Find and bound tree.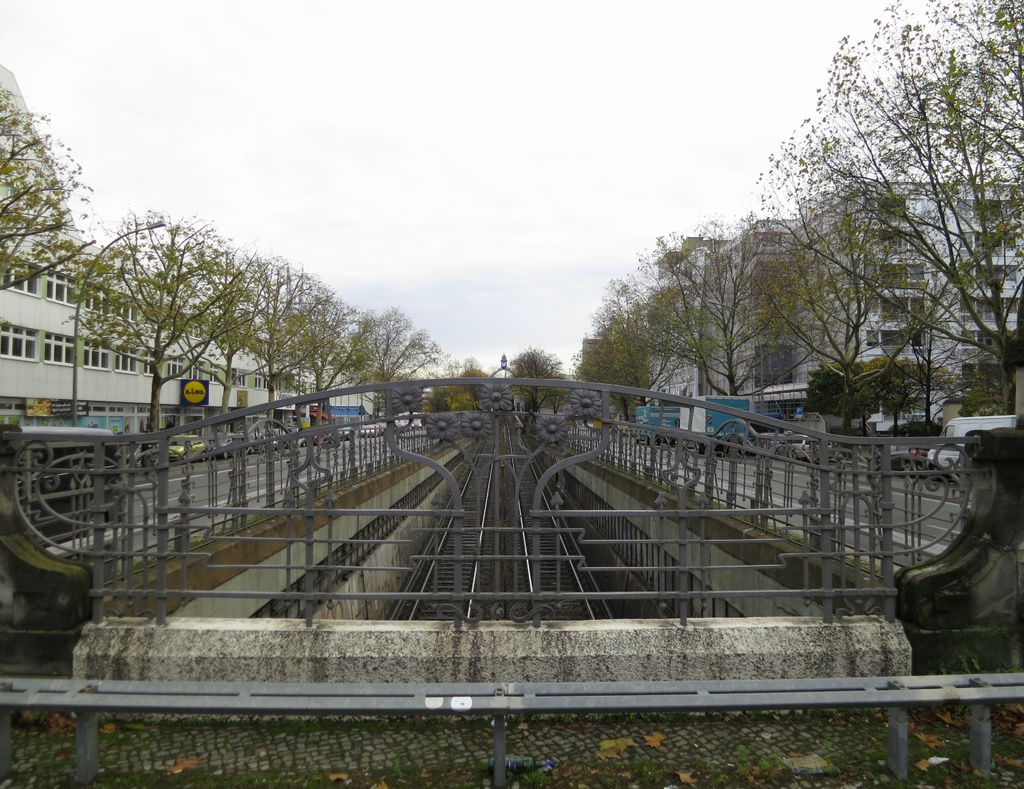
Bound: left=731, top=173, right=970, bottom=424.
